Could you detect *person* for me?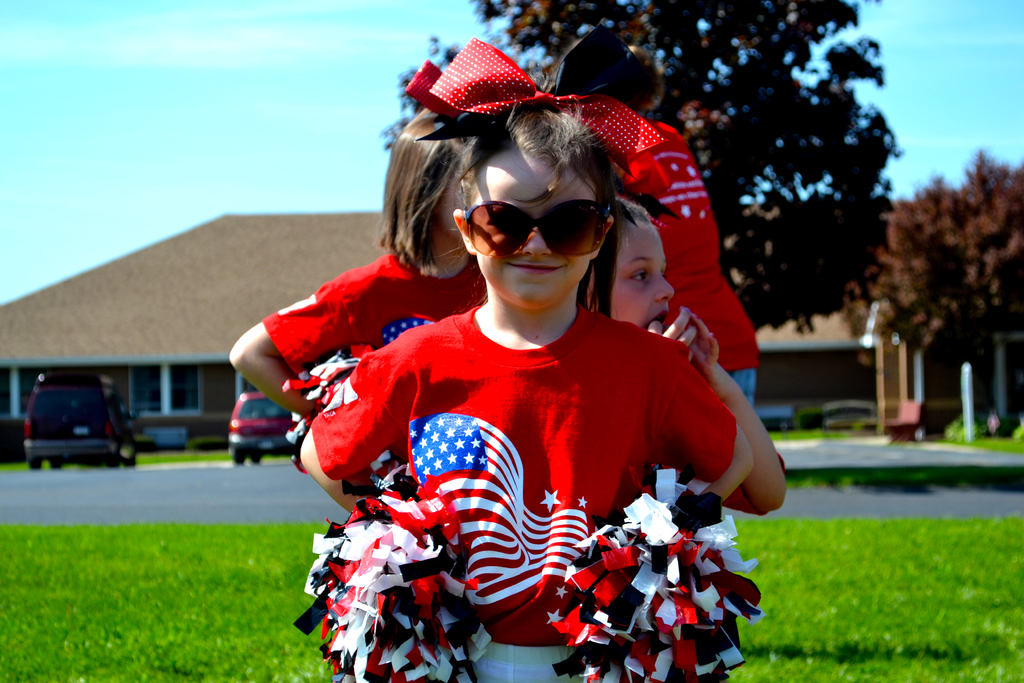
Detection result: locate(605, 44, 766, 404).
